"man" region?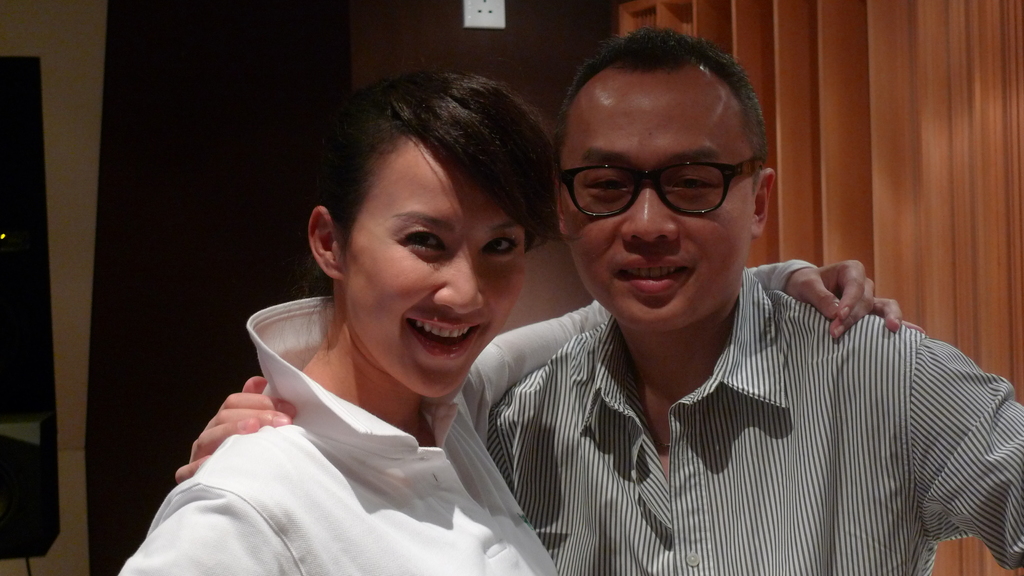
rect(174, 25, 1023, 575)
